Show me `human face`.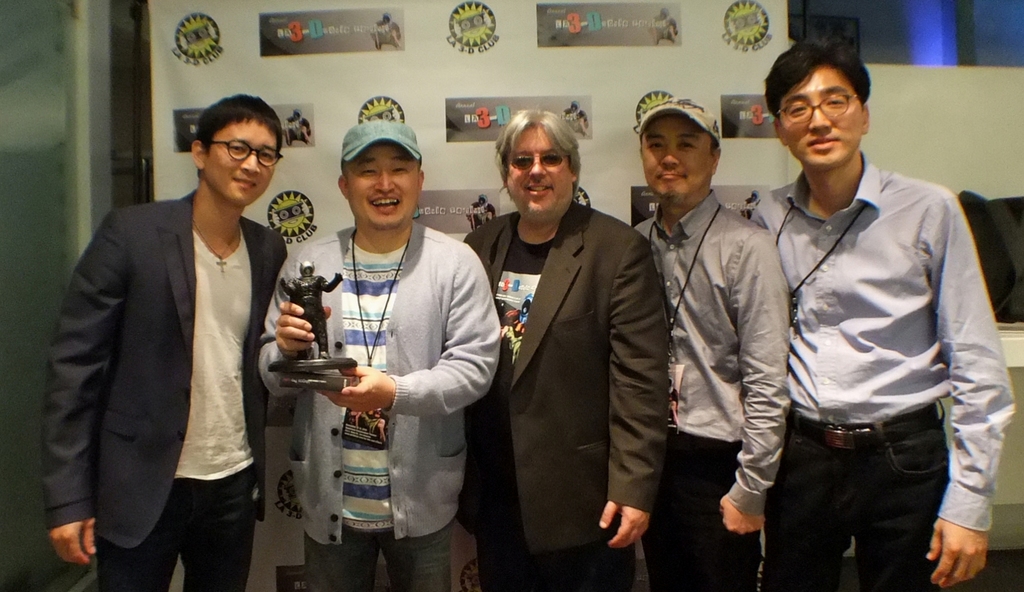
`human face` is here: 504, 123, 571, 224.
